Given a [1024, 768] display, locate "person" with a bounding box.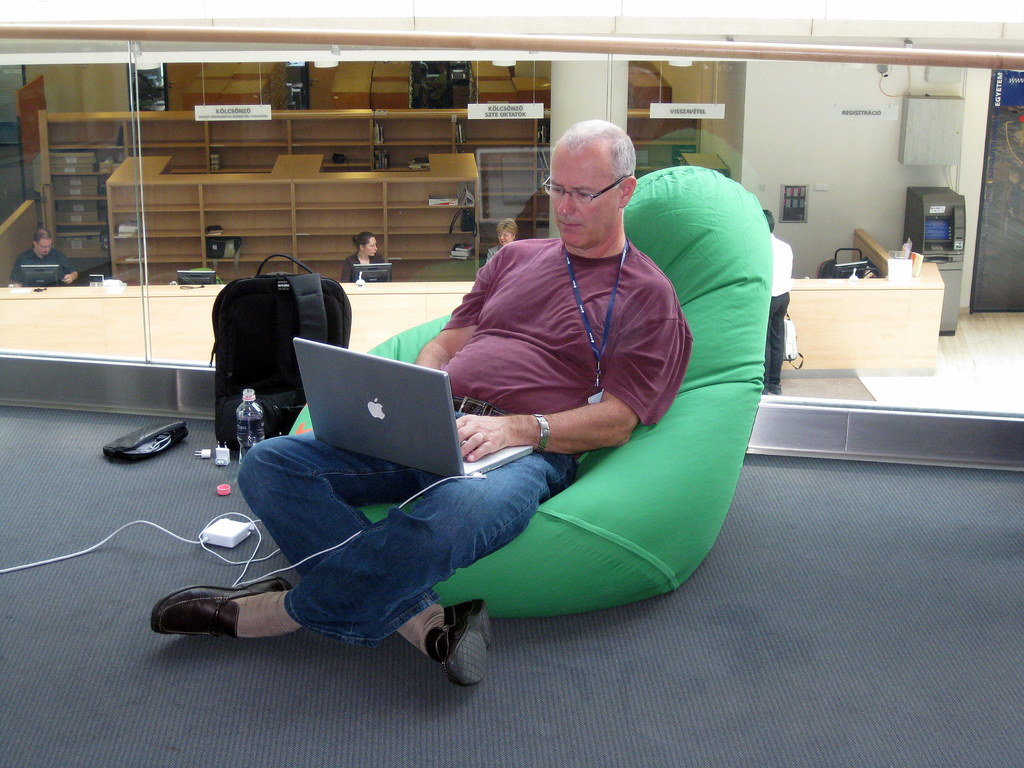
Located: [left=150, top=118, right=684, bottom=687].
